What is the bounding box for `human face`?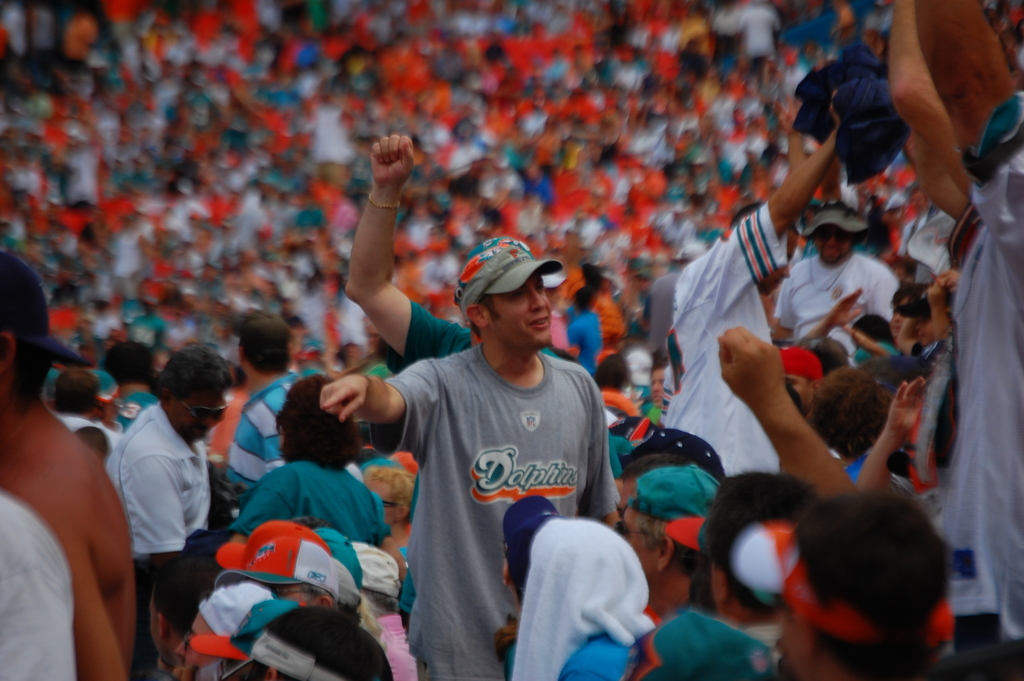
362:475:396:527.
